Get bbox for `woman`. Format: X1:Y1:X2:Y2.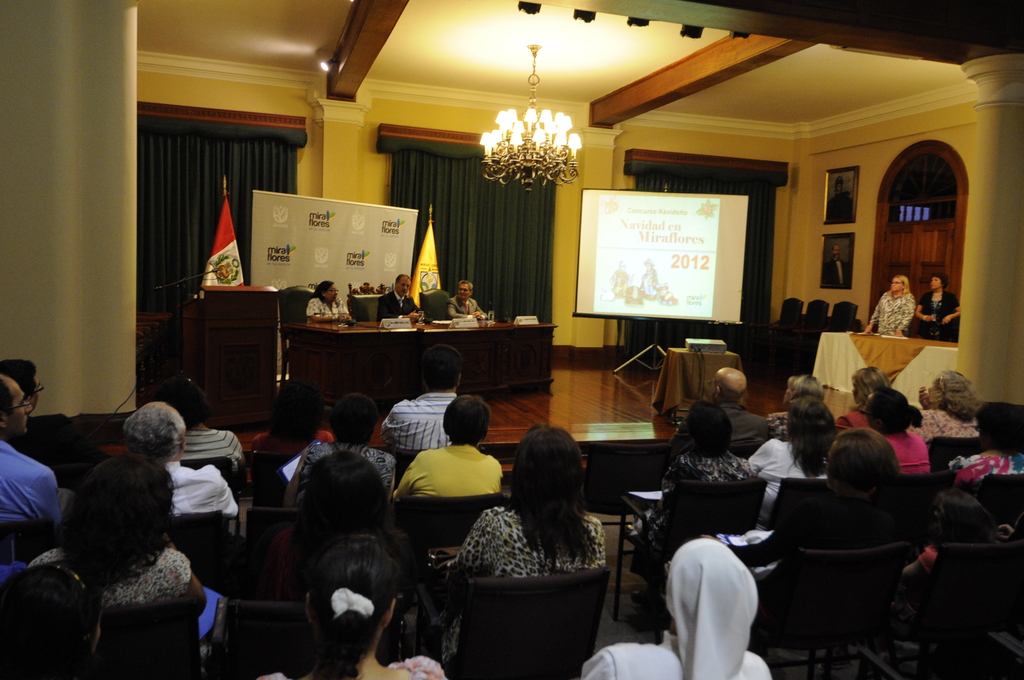
303:279:356:325.
